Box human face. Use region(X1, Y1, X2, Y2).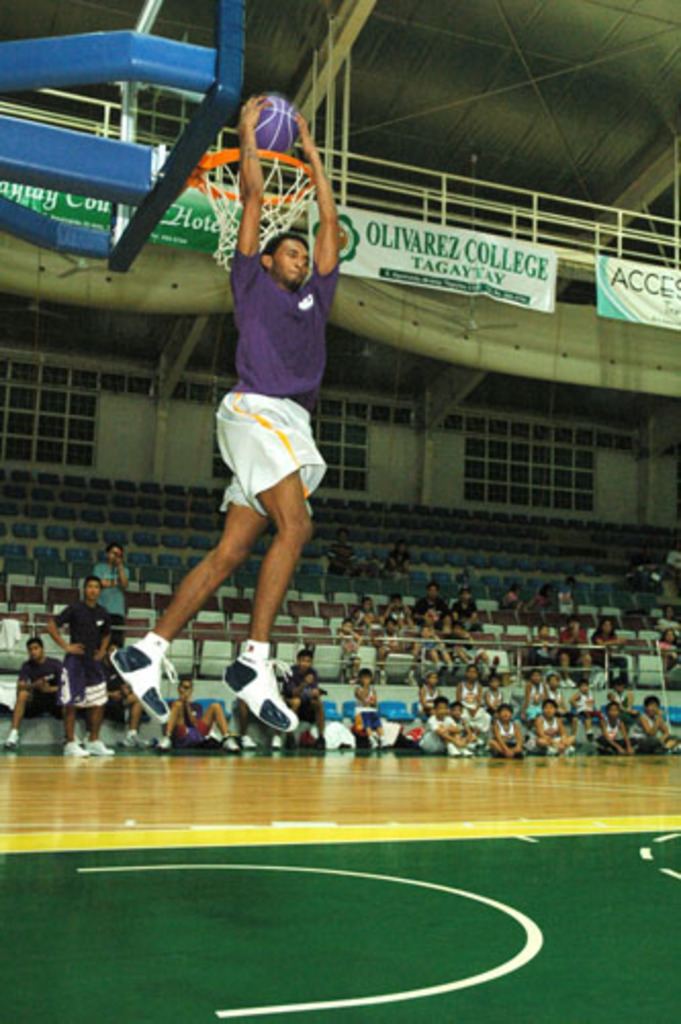
region(29, 646, 33, 662).
